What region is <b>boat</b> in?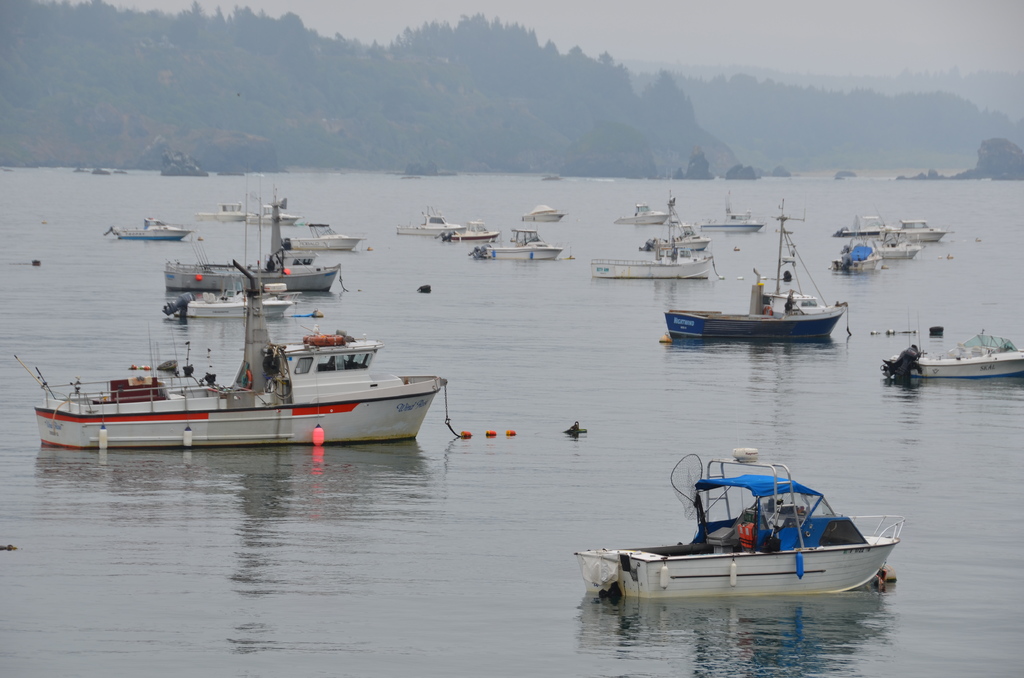
box(561, 455, 908, 615).
